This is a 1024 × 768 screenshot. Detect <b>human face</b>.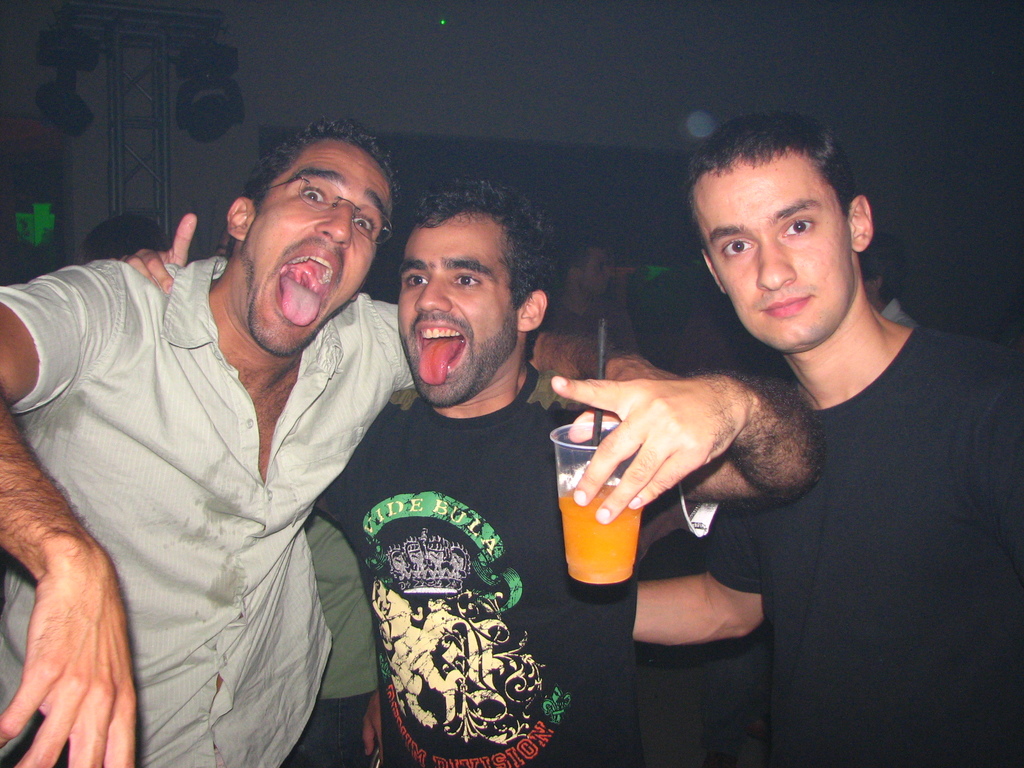
region(245, 137, 390, 358).
